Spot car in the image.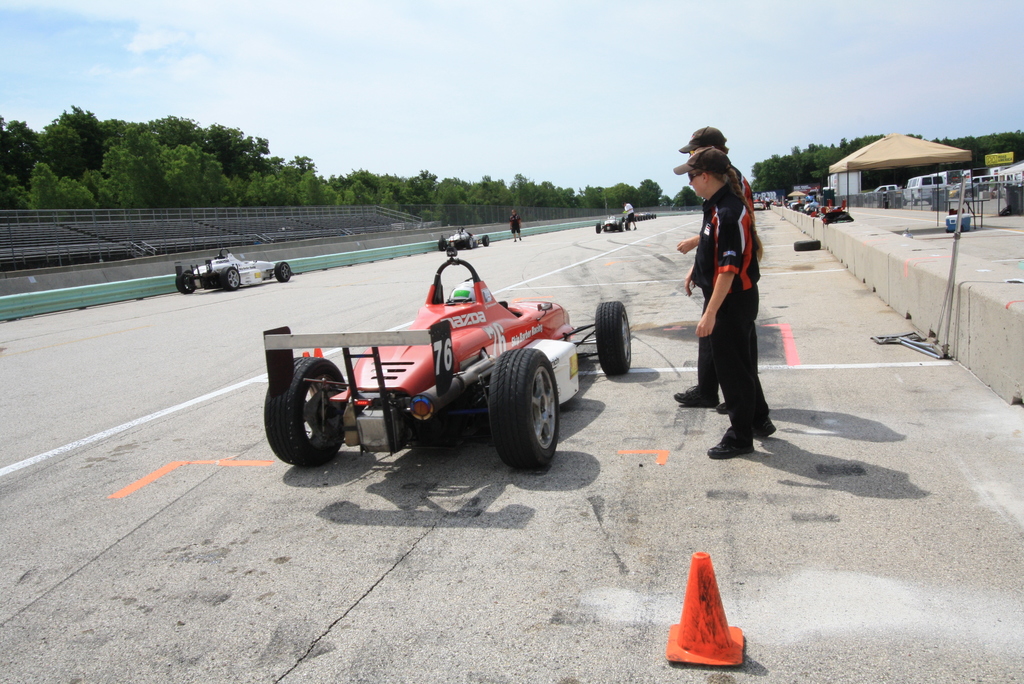
car found at BBox(440, 227, 493, 250).
